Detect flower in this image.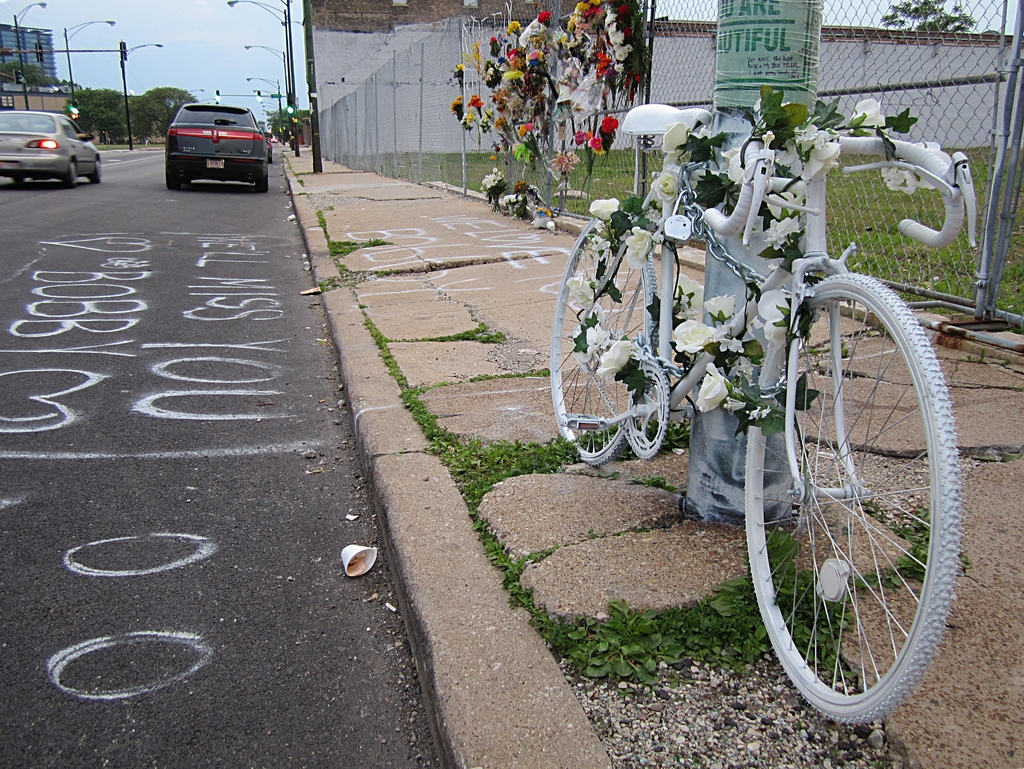
Detection: box(459, 109, 480, 125).
